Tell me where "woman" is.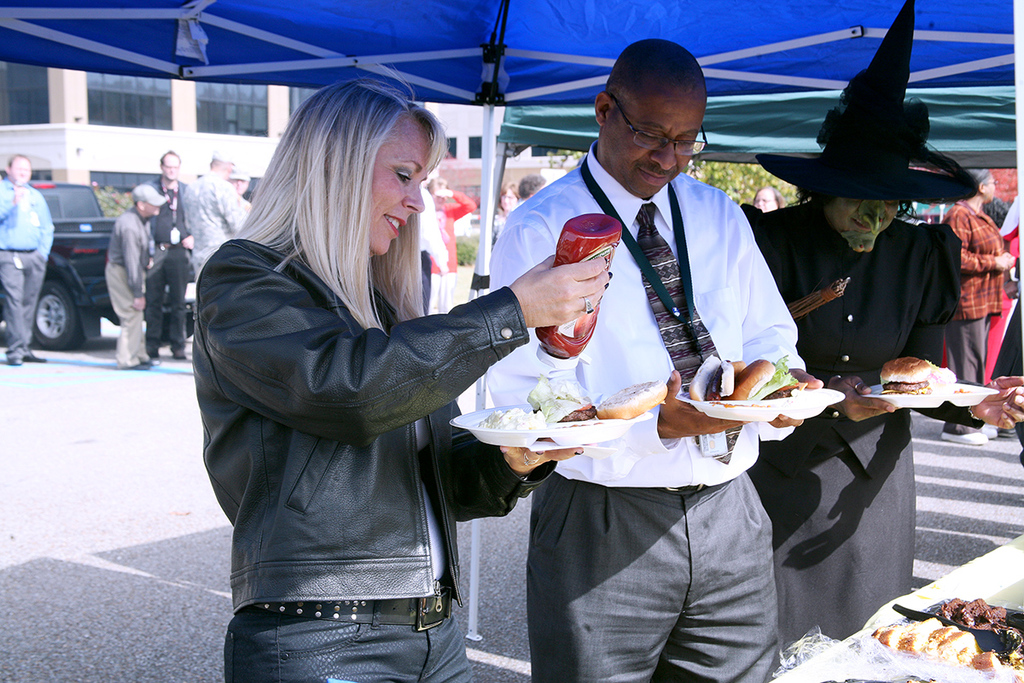
"woman" is at bbox(178, 90, 553, 682).
